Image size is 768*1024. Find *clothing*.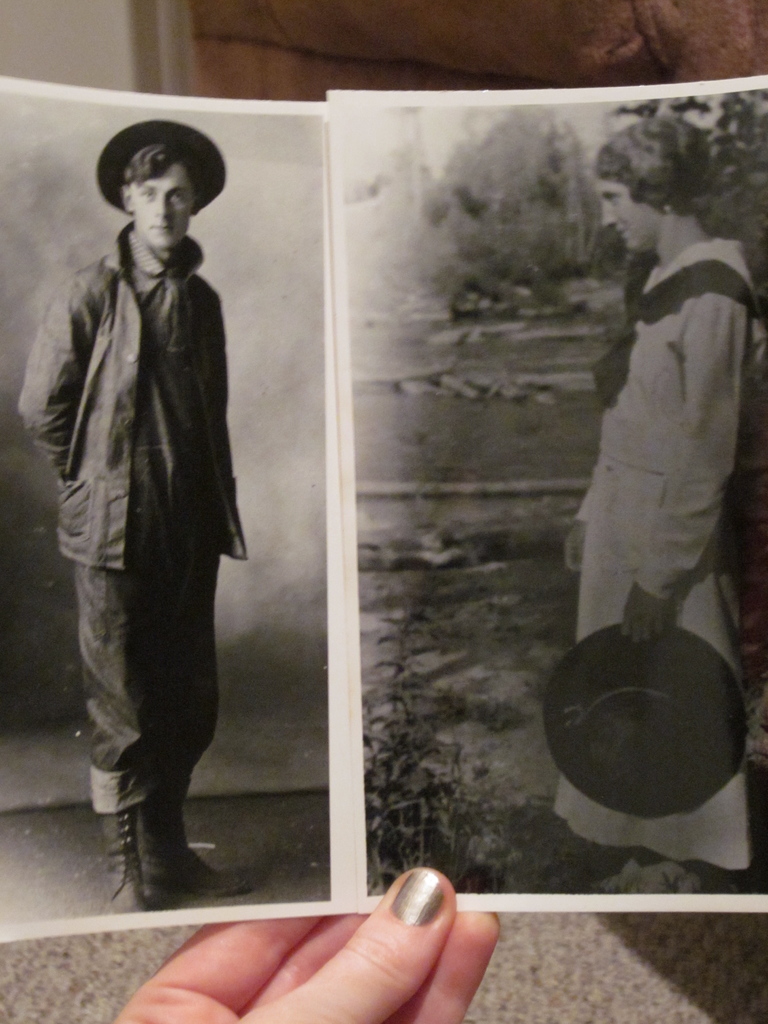
Rect(29, 150, 263, 834).
